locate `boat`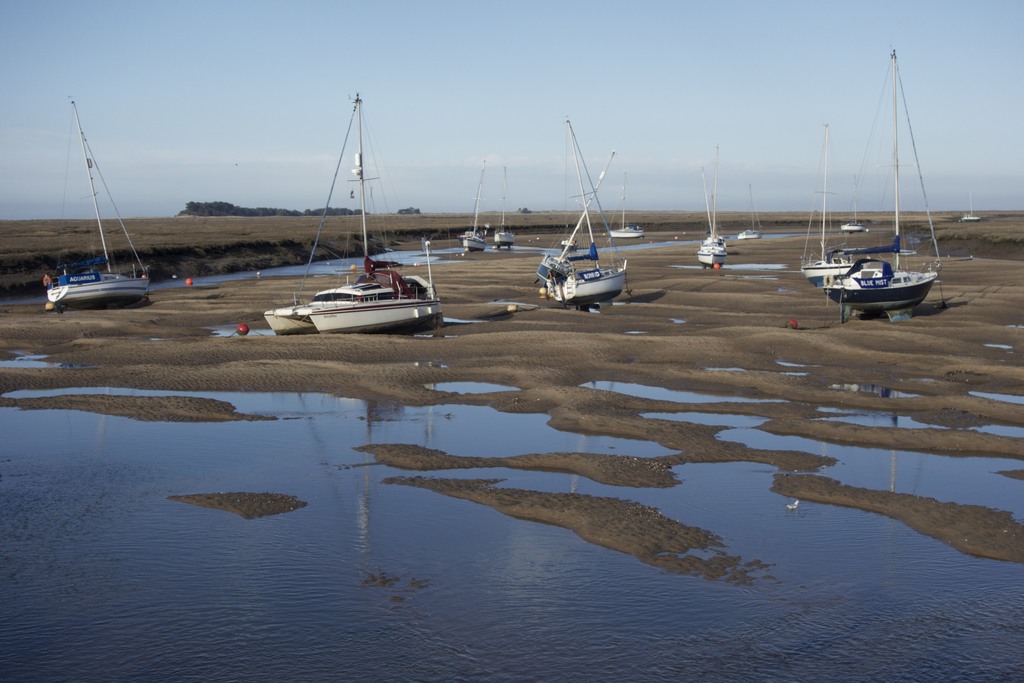
(left=733, top=182, right=762, bottom=243)
